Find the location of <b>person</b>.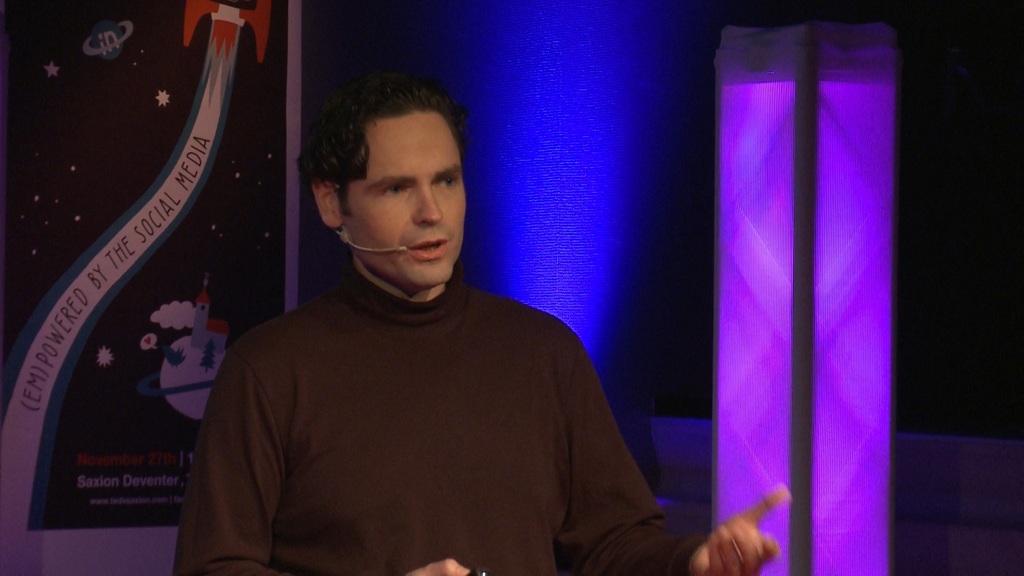
Location: [171, 72, 794, 575].
